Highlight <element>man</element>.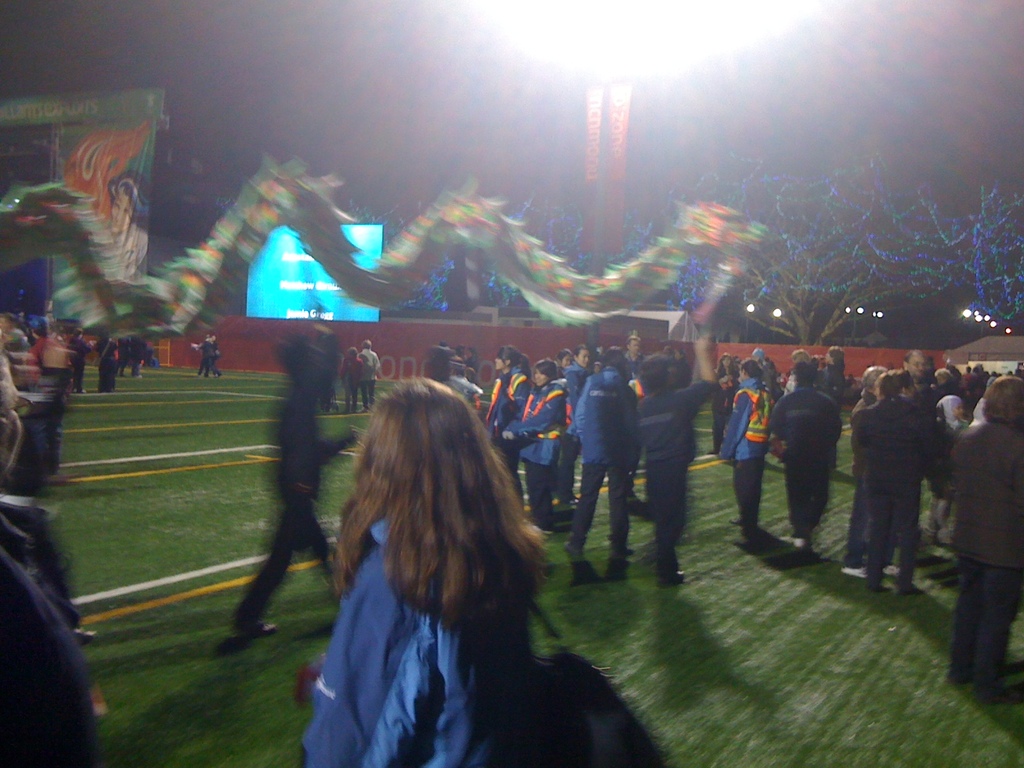
Highlighted region: {"x1": 226, "y1": 323, "x2": 371, "y2": 630}.
